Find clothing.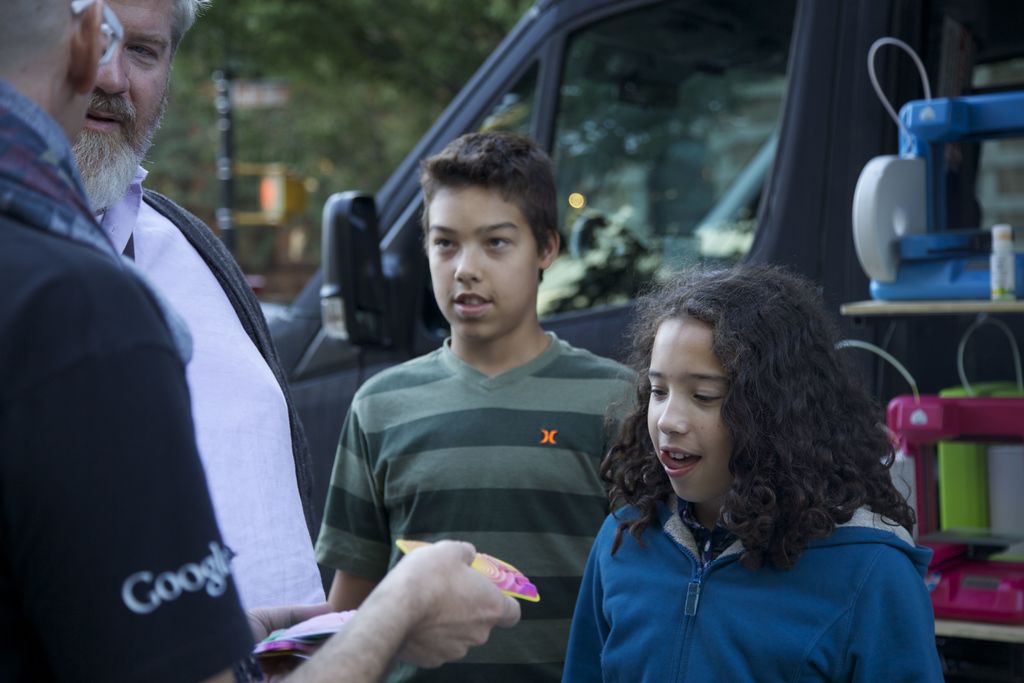
BBox(563, 488, 945, 682).
